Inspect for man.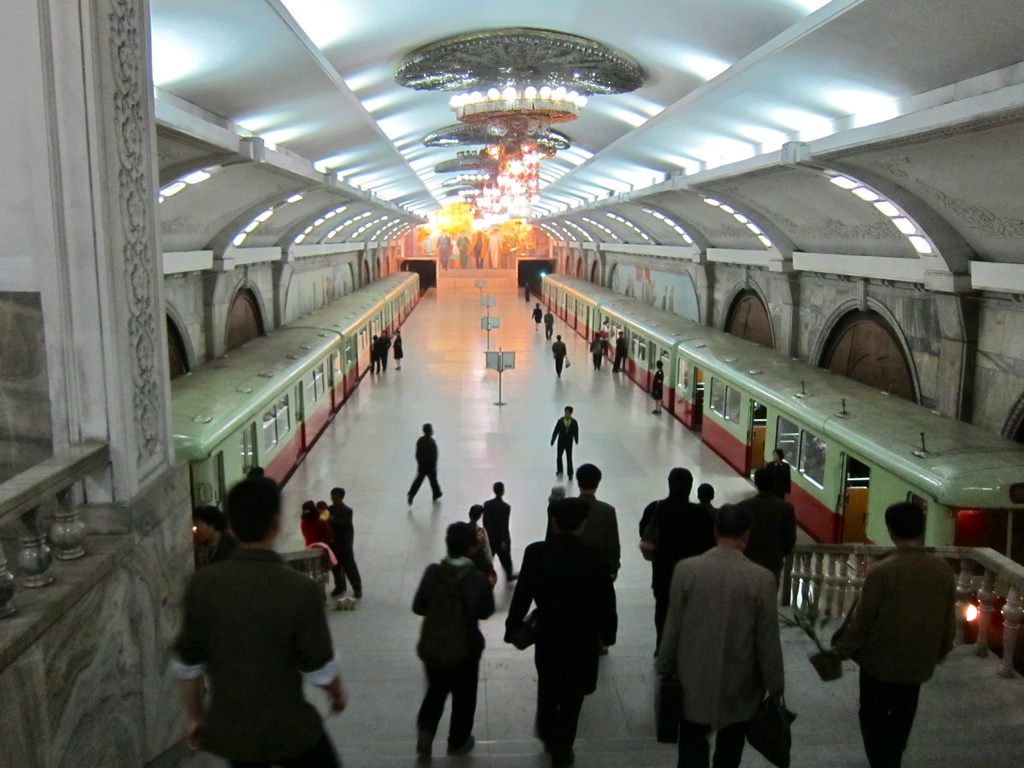
Inspection: 438/229/452/271.
